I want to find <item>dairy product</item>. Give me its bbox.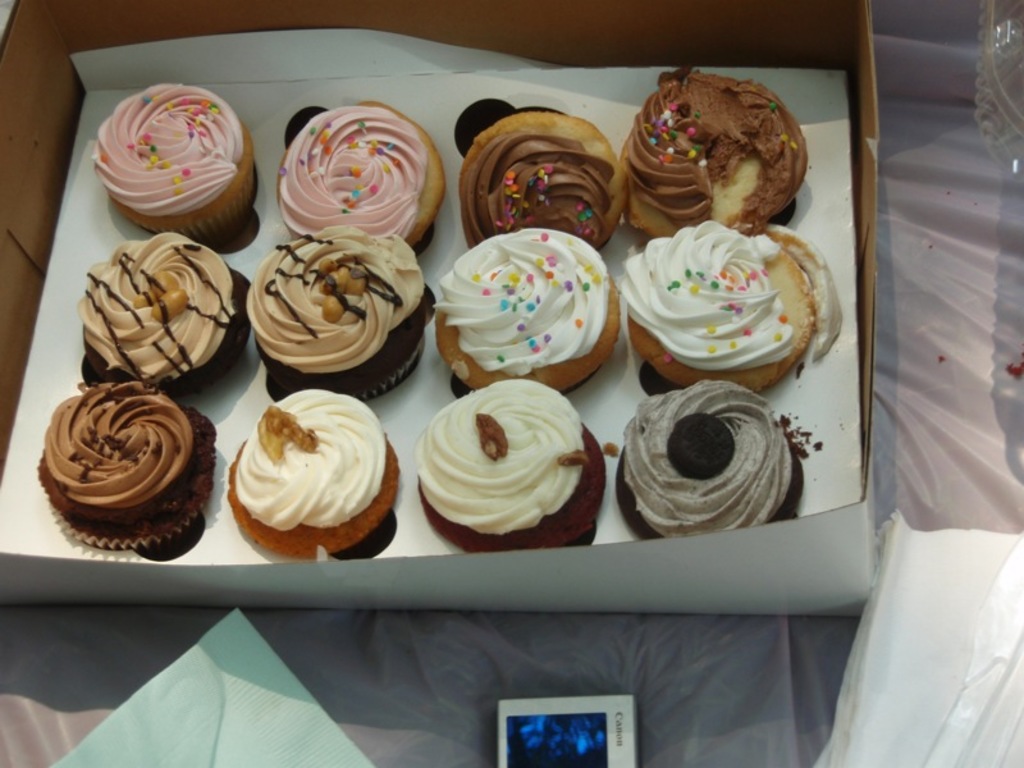
(x1=250, y1=233, x2=420, y2=370).
